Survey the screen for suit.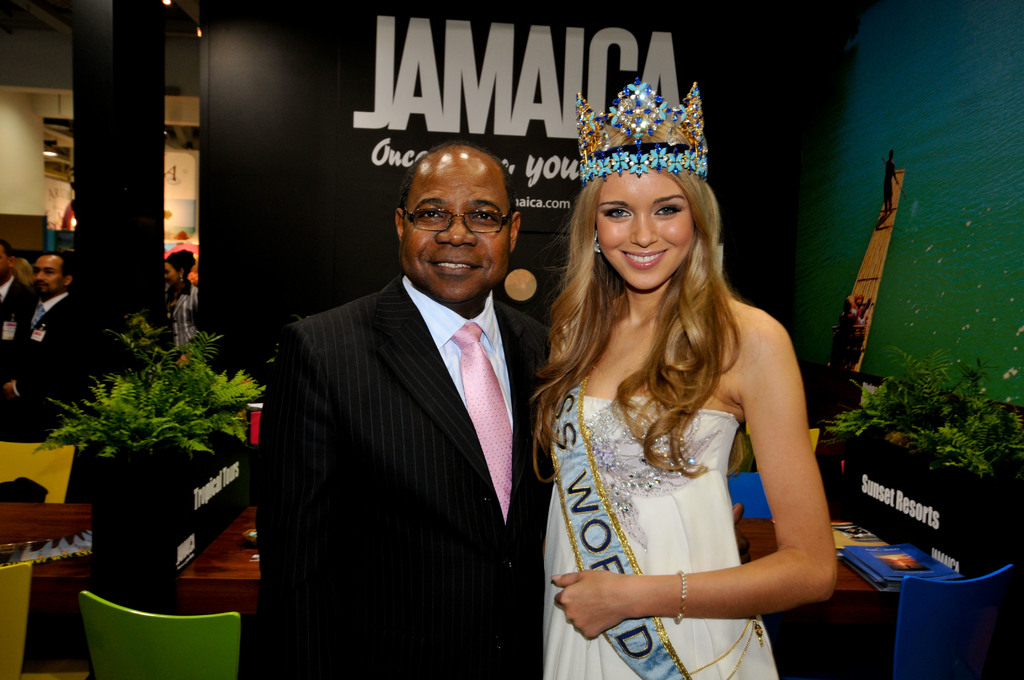
Survey found: box=[6, 295, 98, 441].
